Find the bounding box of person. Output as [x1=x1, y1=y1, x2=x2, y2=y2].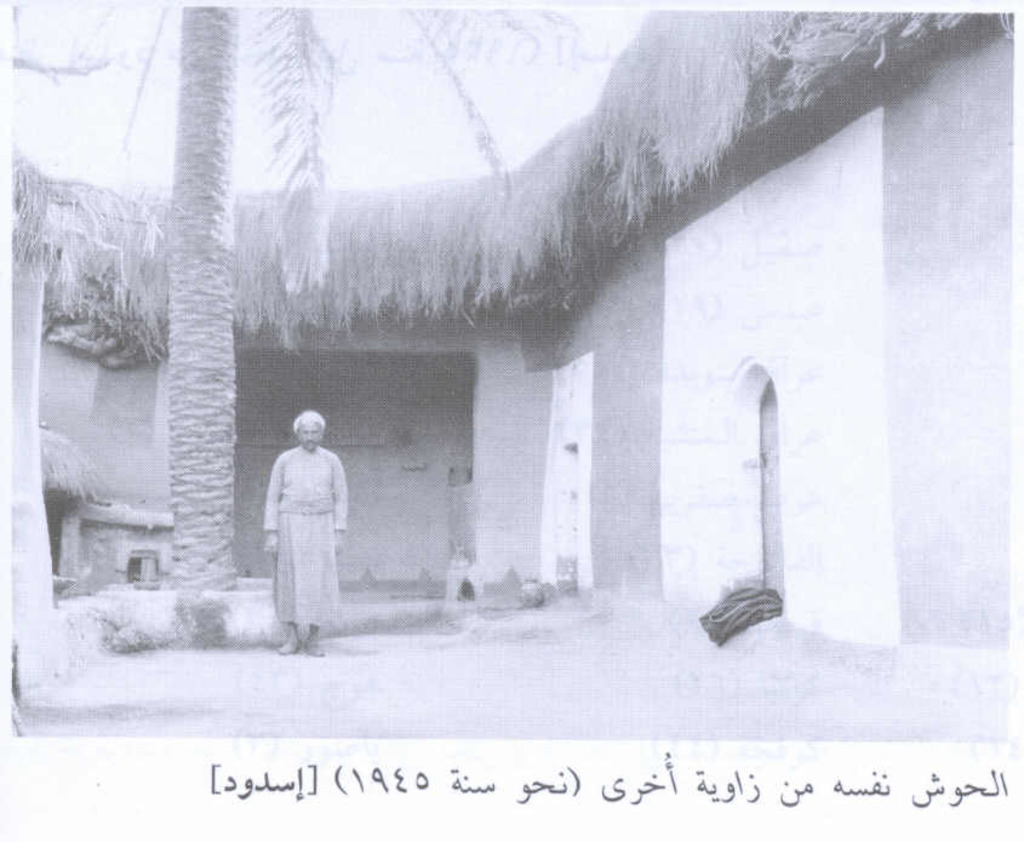
[x1=258, y1=403, x2=355, y2=647].
